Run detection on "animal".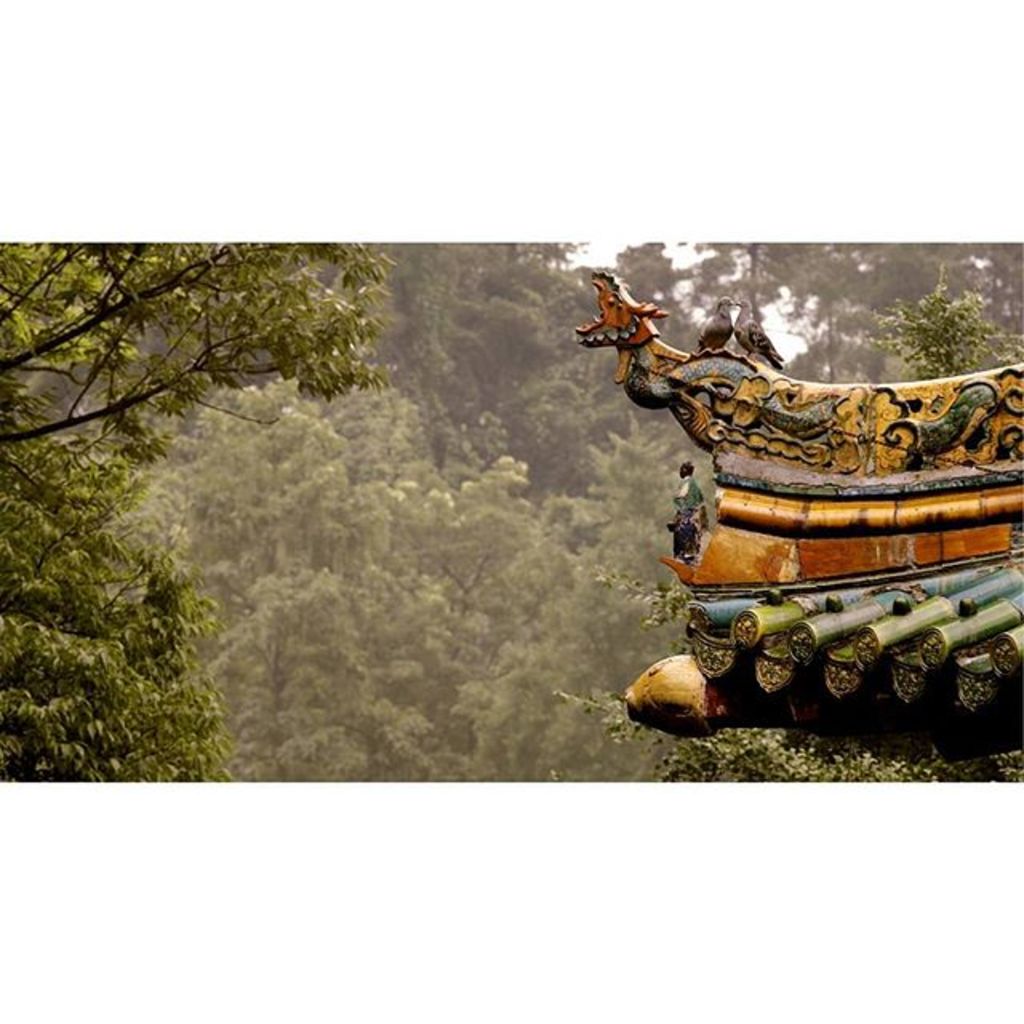
Result: <bbox>696, 290, 734, 355</bbox>.
